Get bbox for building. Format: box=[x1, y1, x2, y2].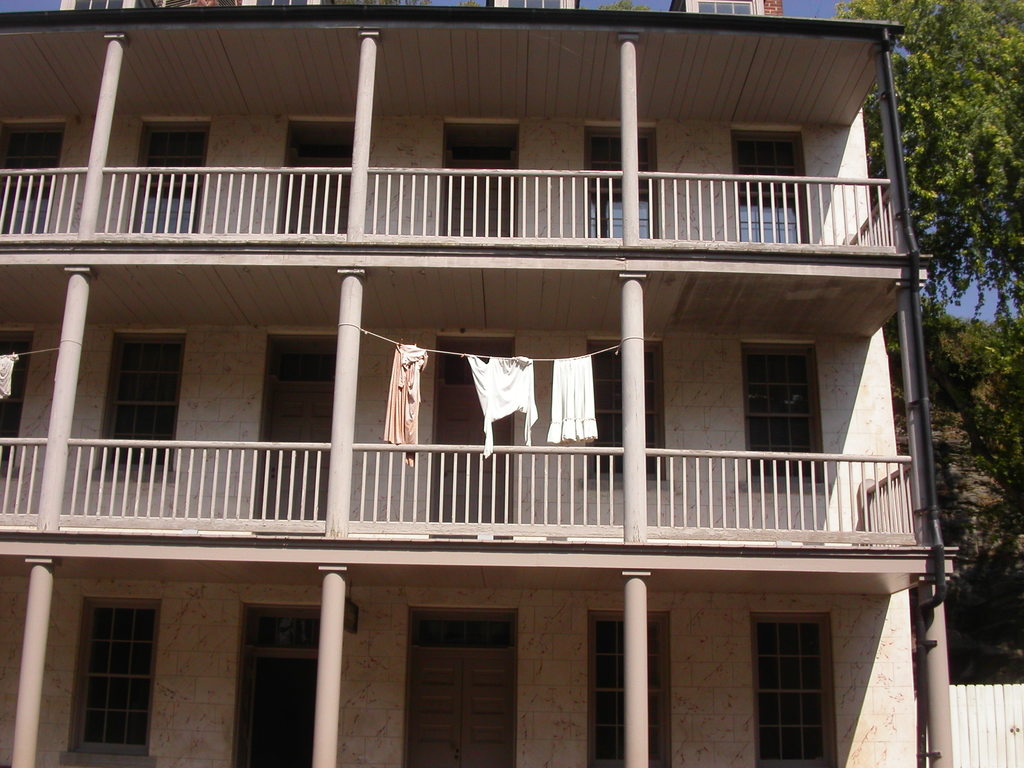
box=[0, 0, 954, 767].
